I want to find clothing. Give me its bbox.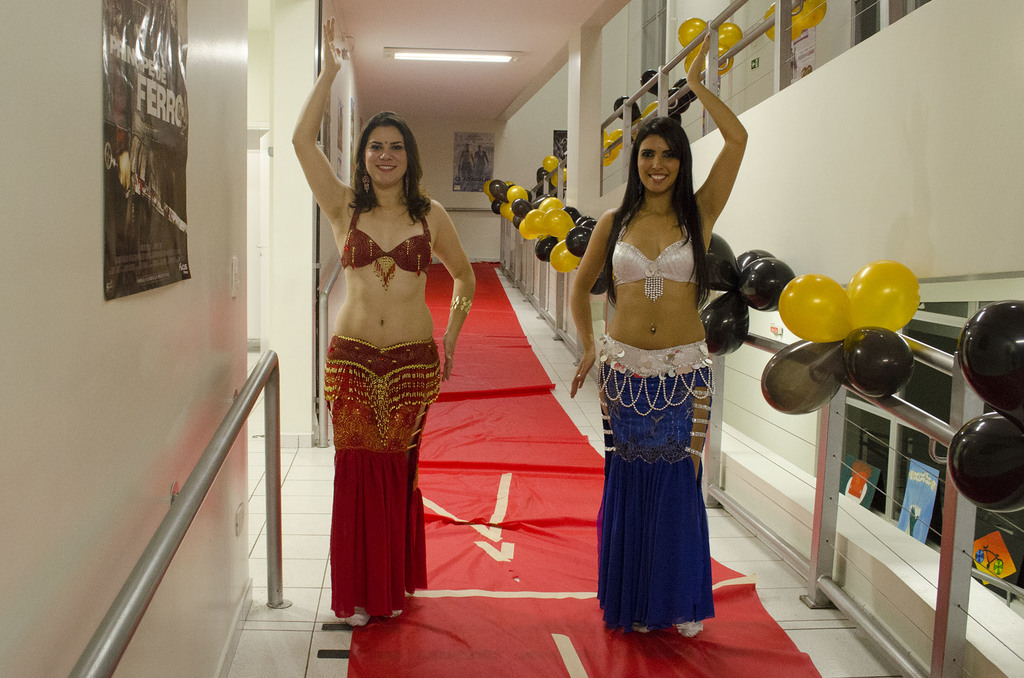
box=[593, 207, 712, 633].
